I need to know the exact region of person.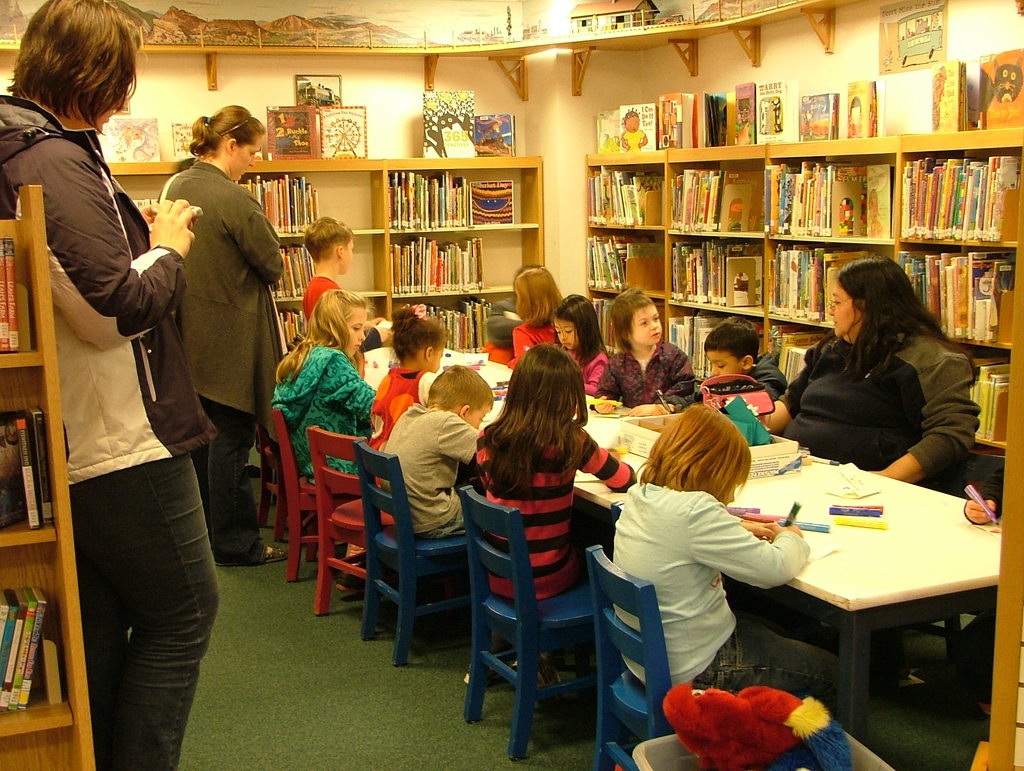
Region: left=621, top=111, right=639, bottom=166.
